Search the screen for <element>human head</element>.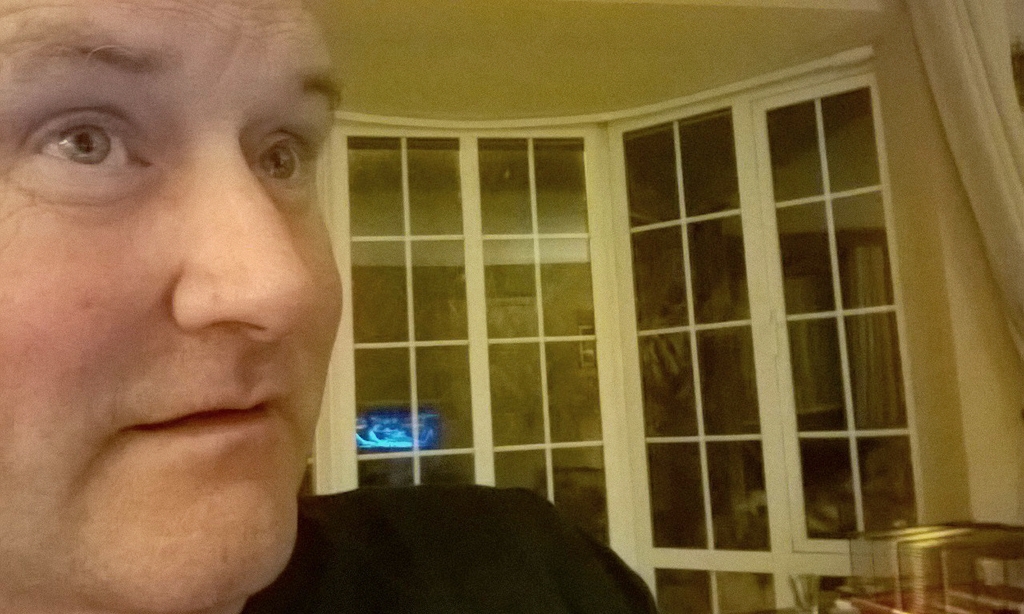
Found at [4, 2, 346, 515].
